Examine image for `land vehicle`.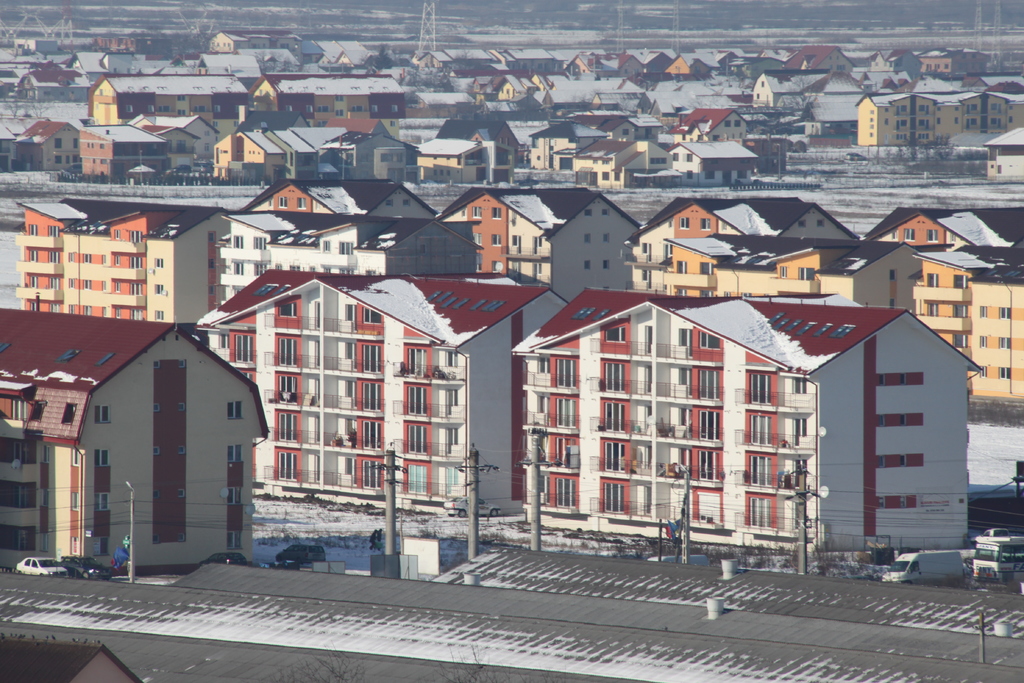
Examination result: x1=12 y1=554 x2=68 y2=573.
